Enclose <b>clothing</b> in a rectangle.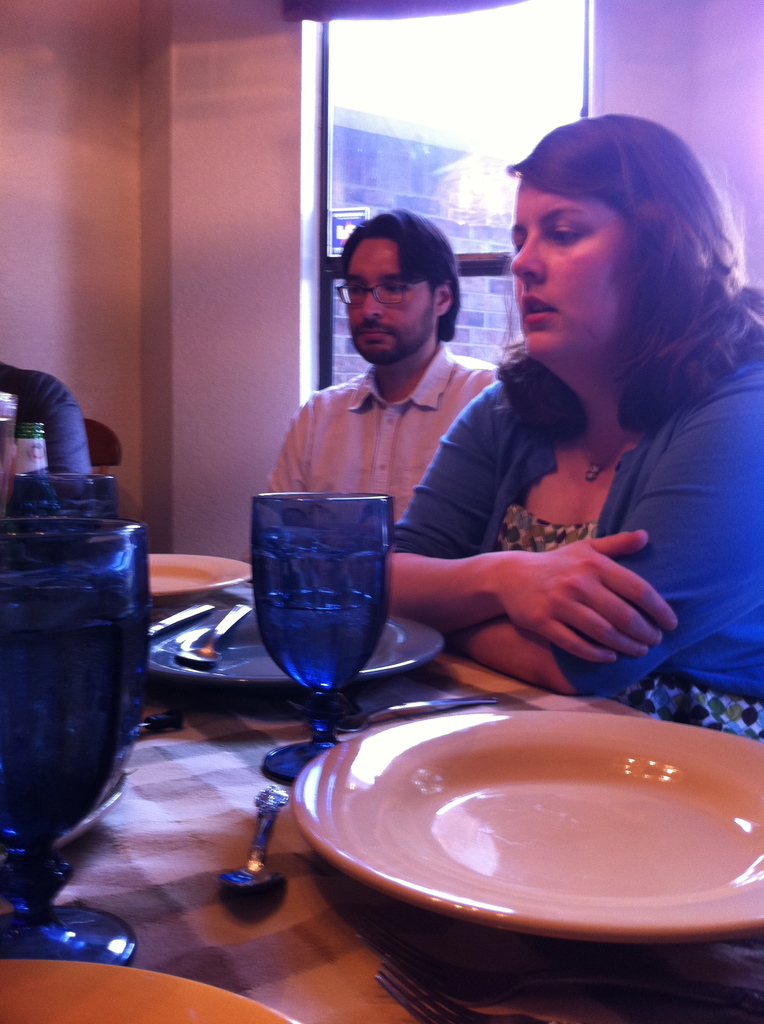
0, 359, 91, 487.
